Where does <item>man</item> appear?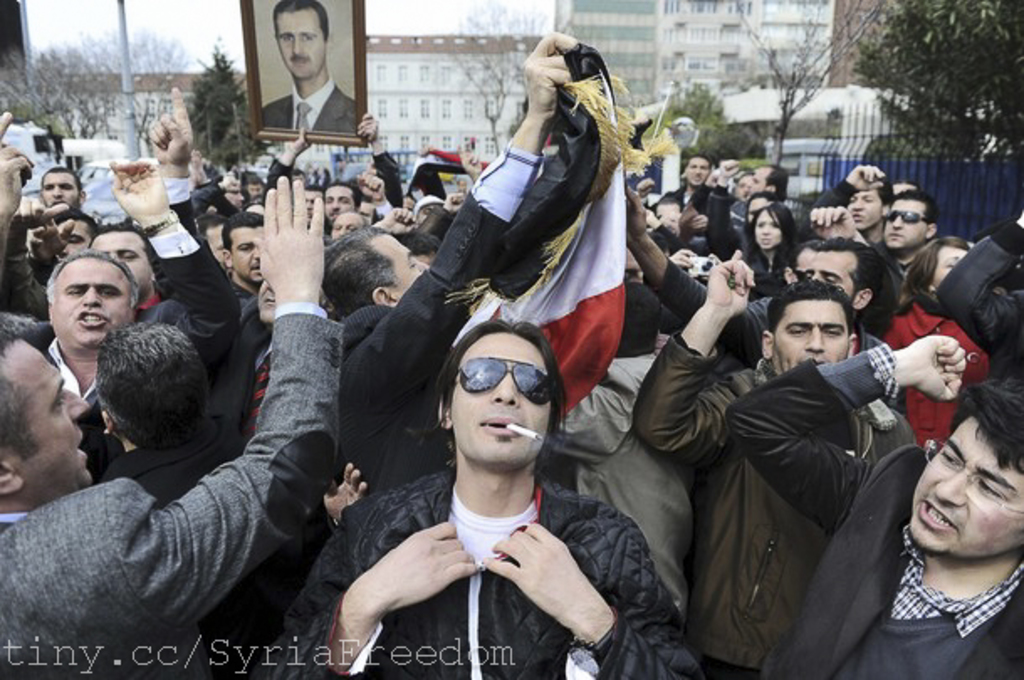
Appears at {"x1": 324, "y1": 208, "x2": 374, "y2": 238}.
